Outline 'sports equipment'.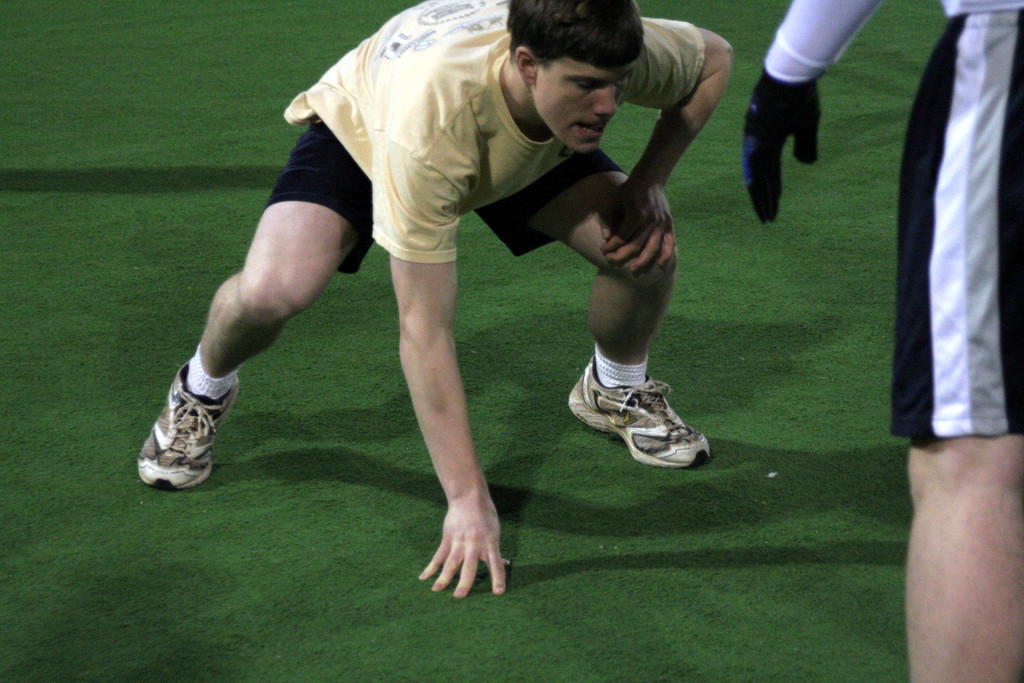
Outline: box(565, 359, 710, 467).
